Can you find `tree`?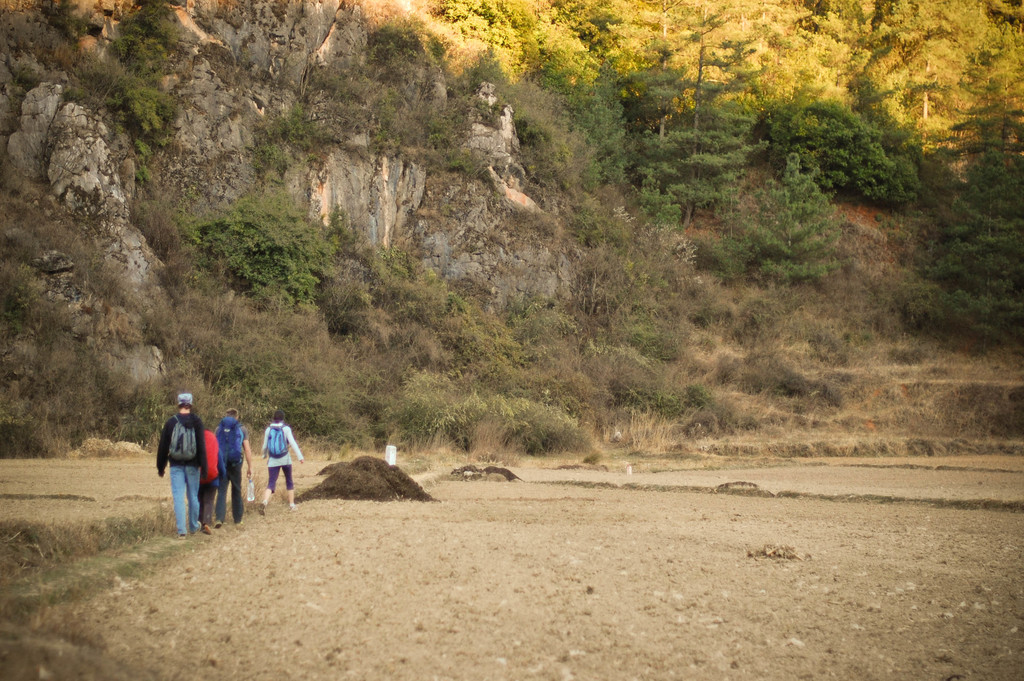
Yes, bounding box: <bbox>178, 182, 339, 311</bbox>.
